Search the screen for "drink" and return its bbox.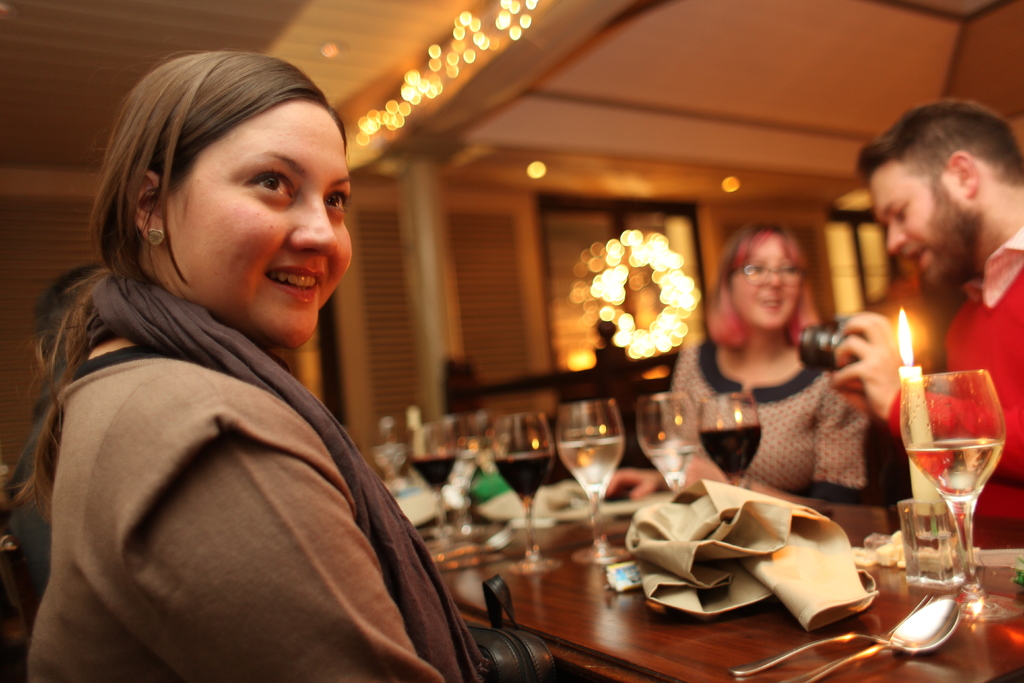
Found: (left=502, top=452, right=548, bottom=503).
